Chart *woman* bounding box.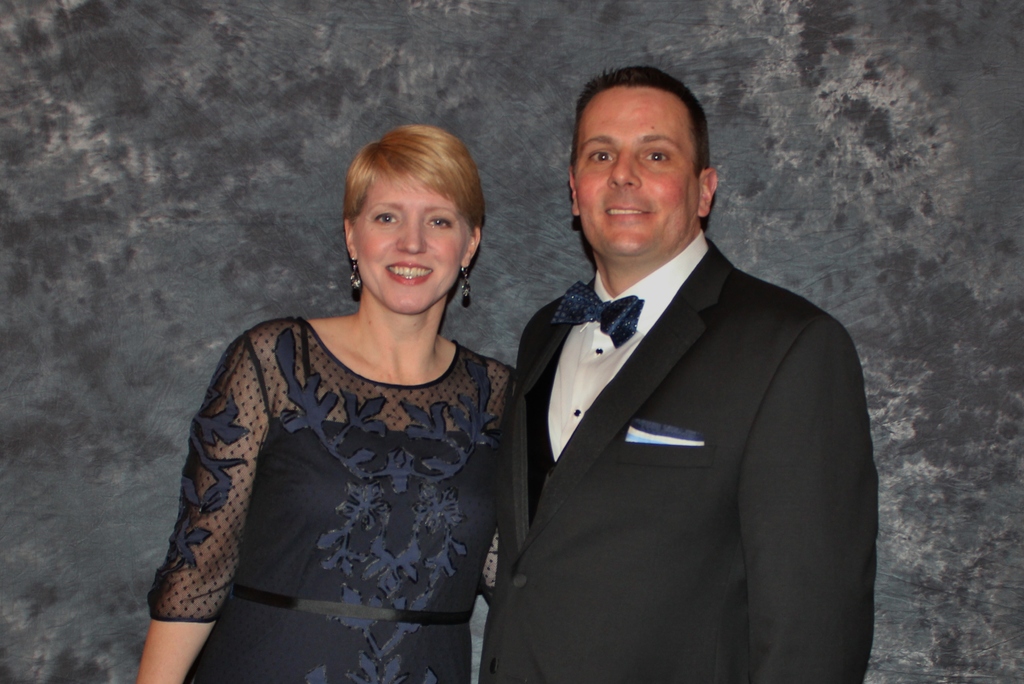
Charted: bbox=[134, 125, 519, 683].
